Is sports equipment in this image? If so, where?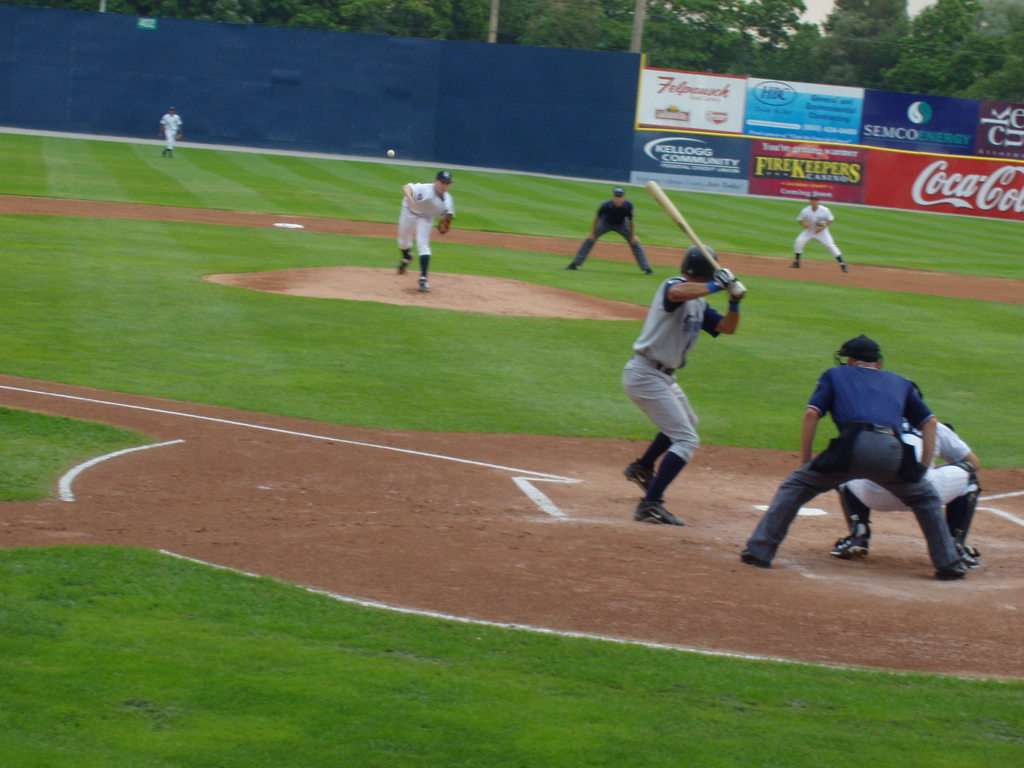
Yes, at 682 245 721 282.
